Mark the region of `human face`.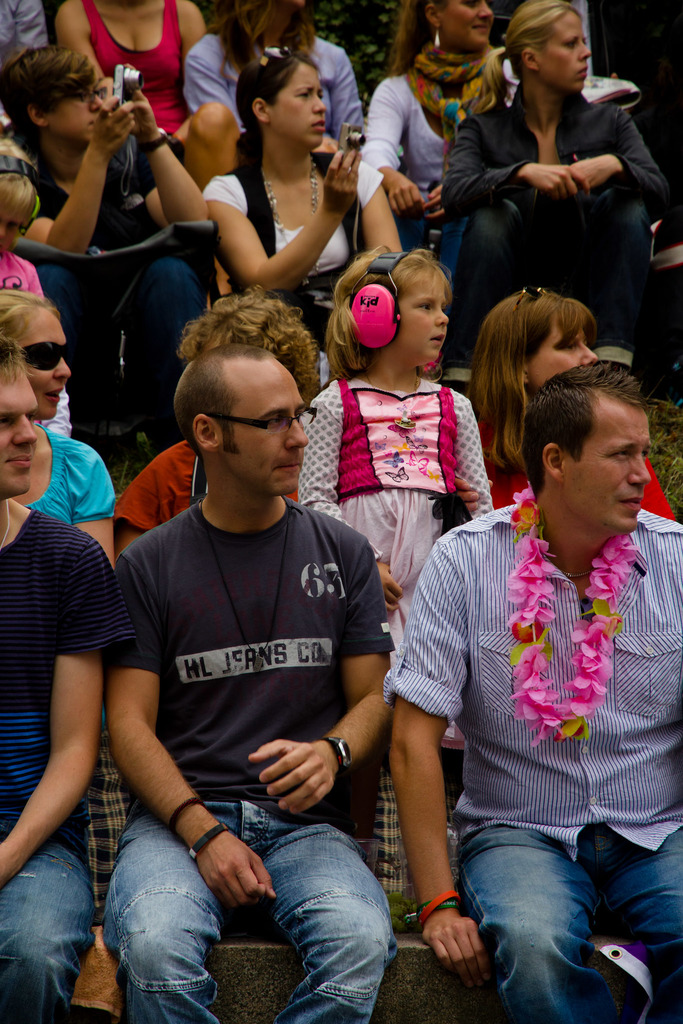
Region: x1=534 y1=323 x2=600 y2=387.
